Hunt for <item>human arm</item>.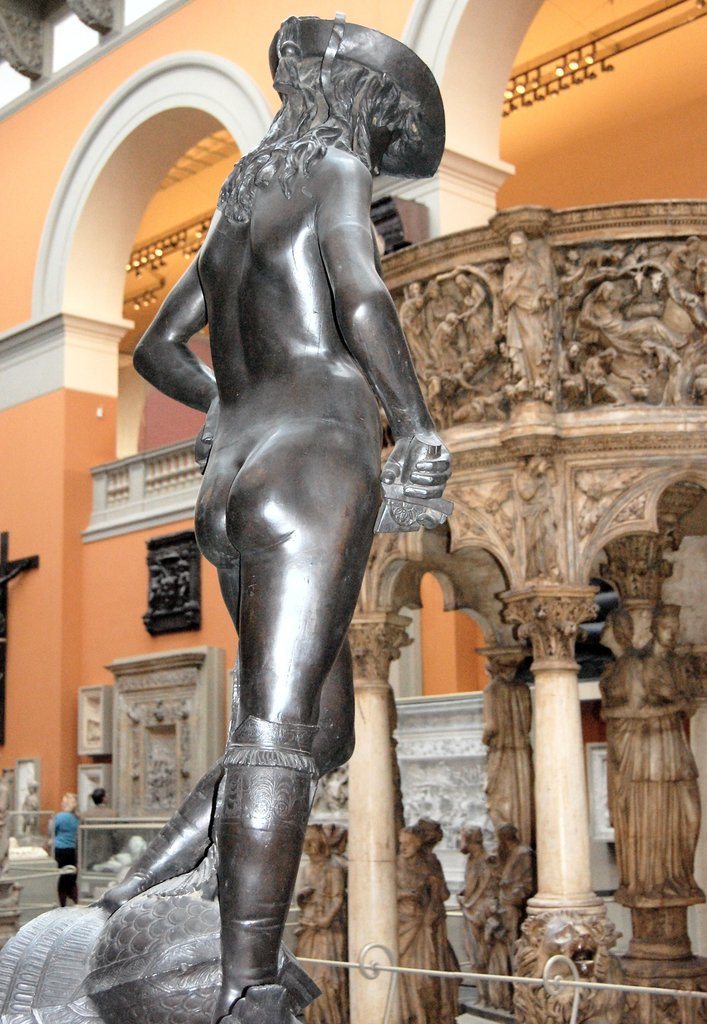
Hunted down at Rect(520, 856, 548, 900).
